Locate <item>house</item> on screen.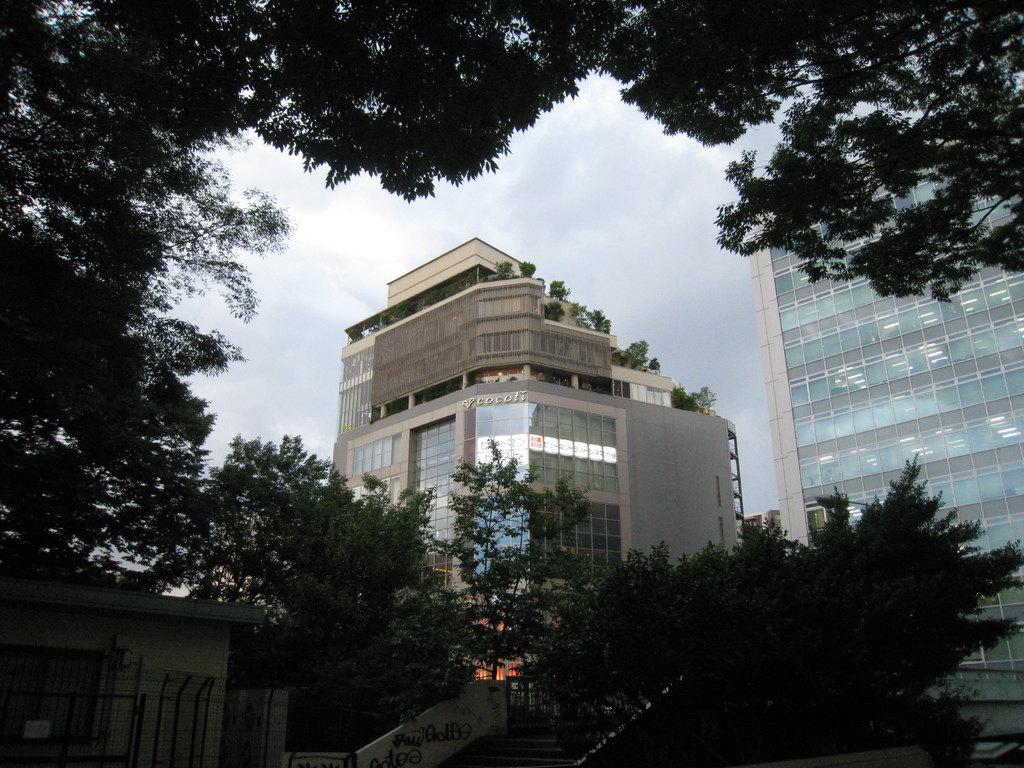
On screen at box(741, 138, 1023, 741).
